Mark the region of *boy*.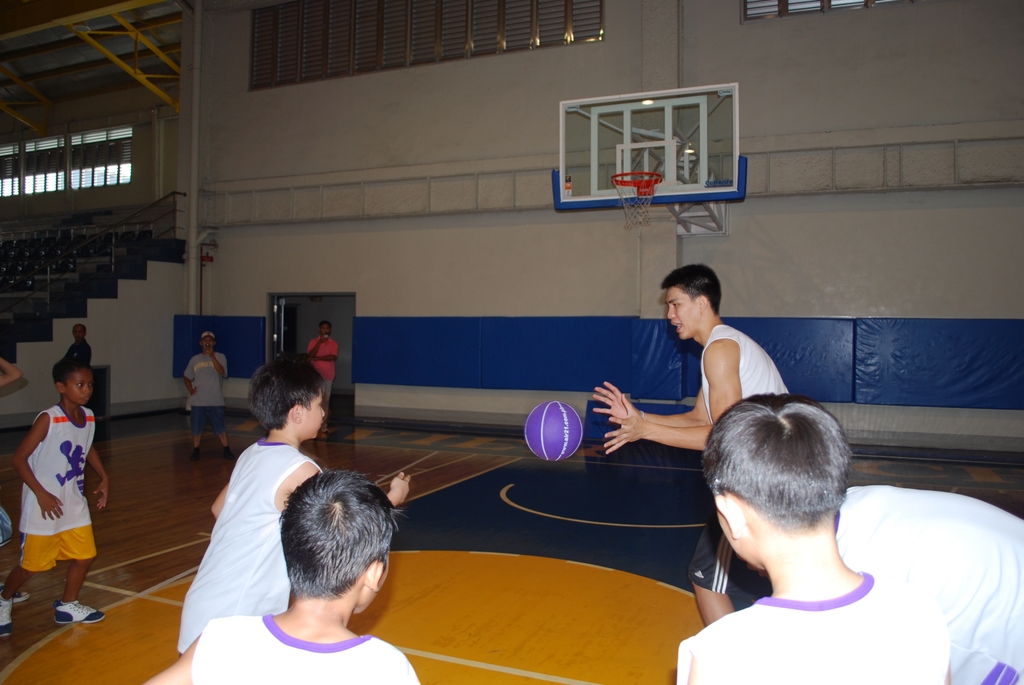
Region: l=141, t=470, r=421, b=684.
